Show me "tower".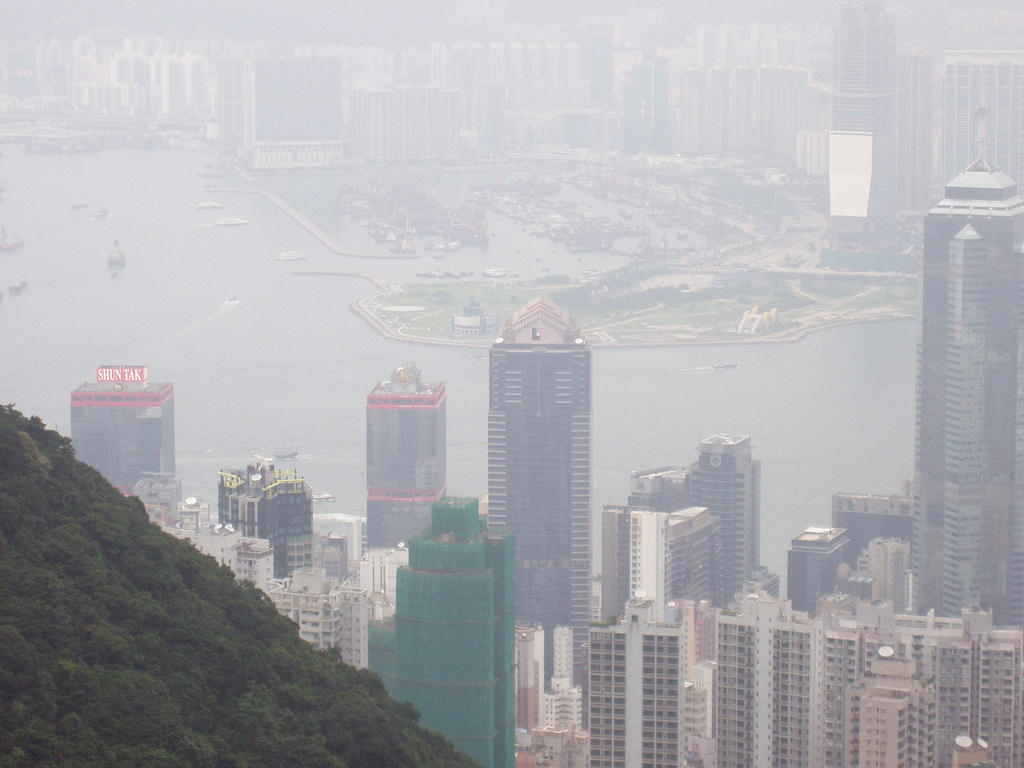
"tower" is here: <bbox>841, 642, 939, 767</bbox>.
